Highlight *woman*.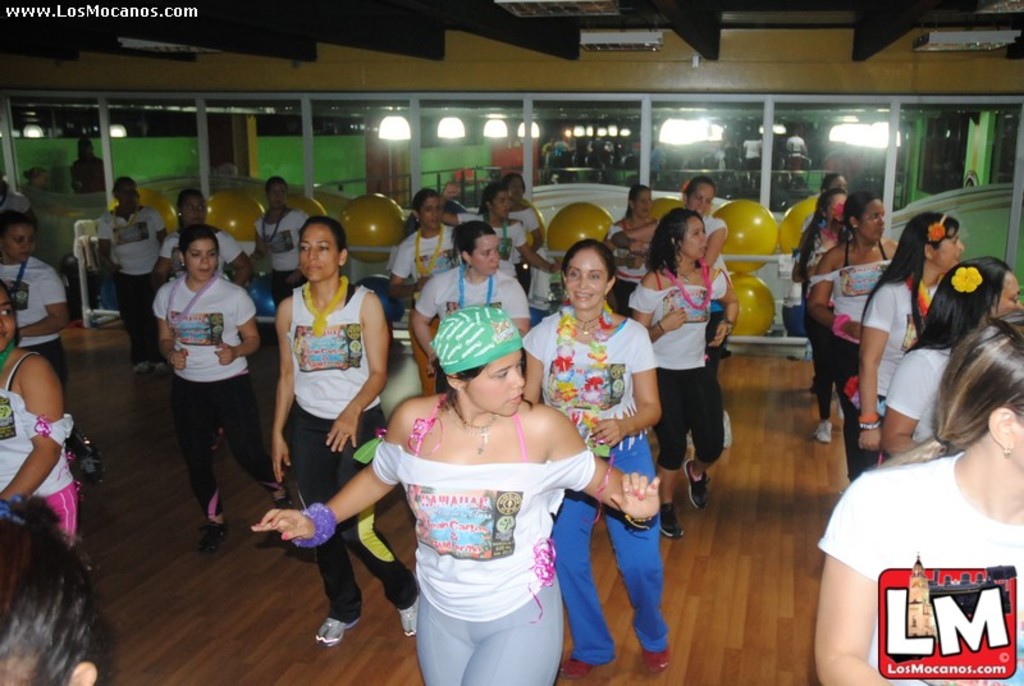
Highlighted region: (273, 214, 420, 649).
